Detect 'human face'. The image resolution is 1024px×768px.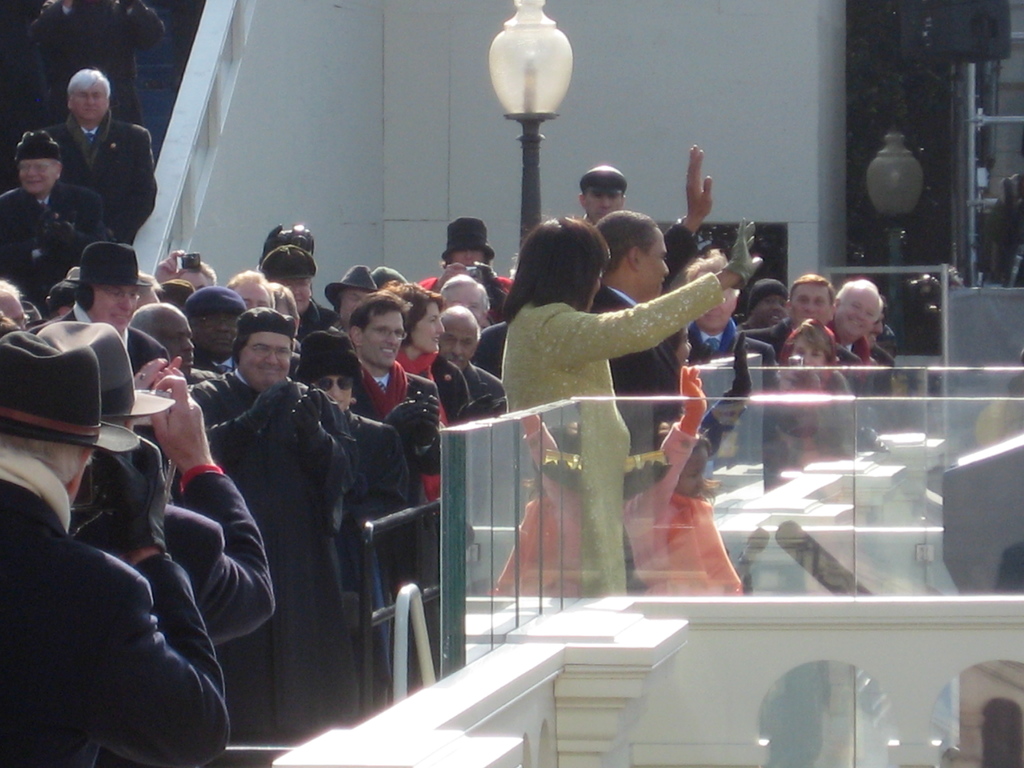
bbox=[841, 290, 881, 337].
